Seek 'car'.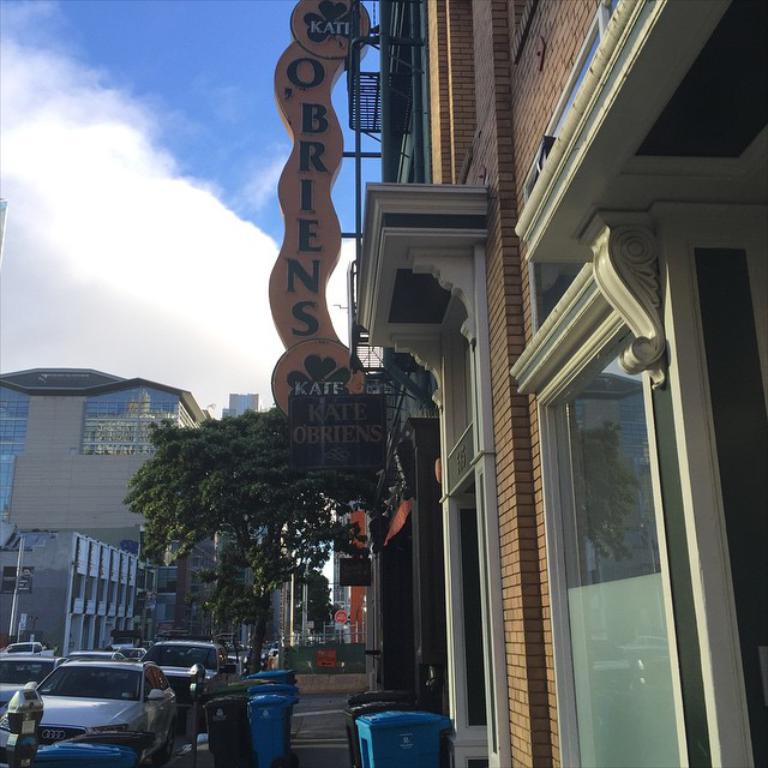
(137, 636, 230, 704).
